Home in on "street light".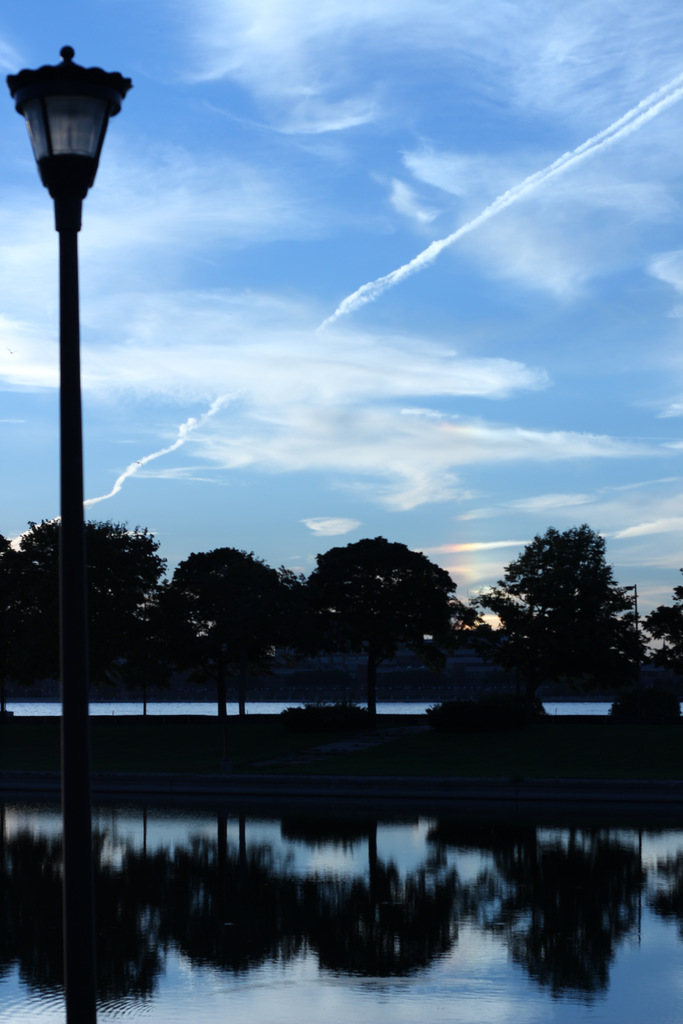
Homed in at 5,49,128,781.
